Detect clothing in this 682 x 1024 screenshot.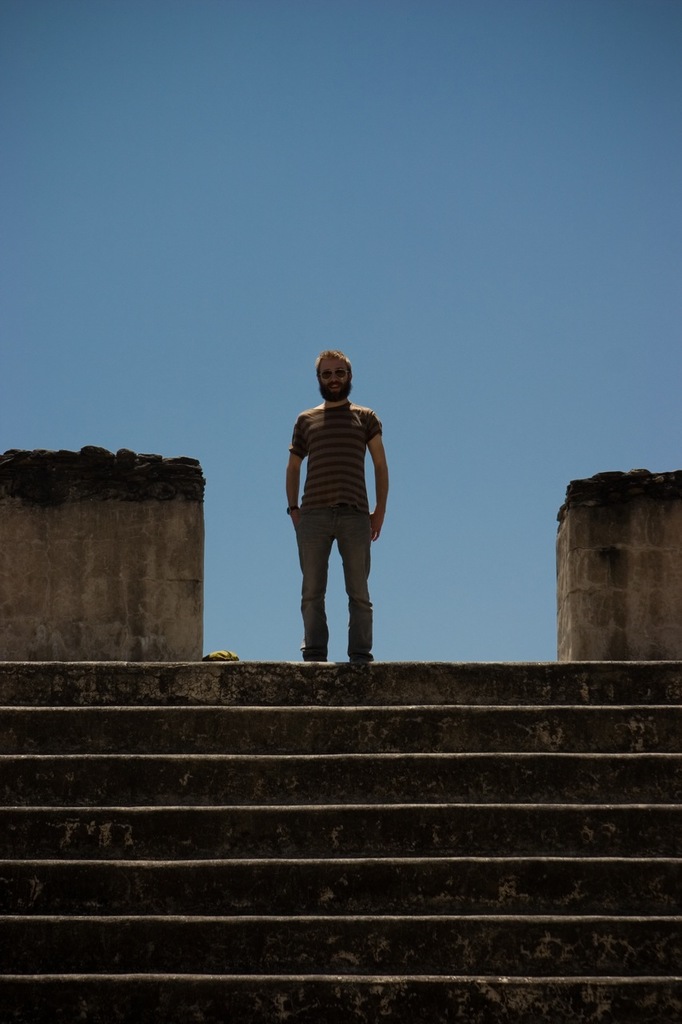
Detection: bbox=(285, 395, 388, 657).
